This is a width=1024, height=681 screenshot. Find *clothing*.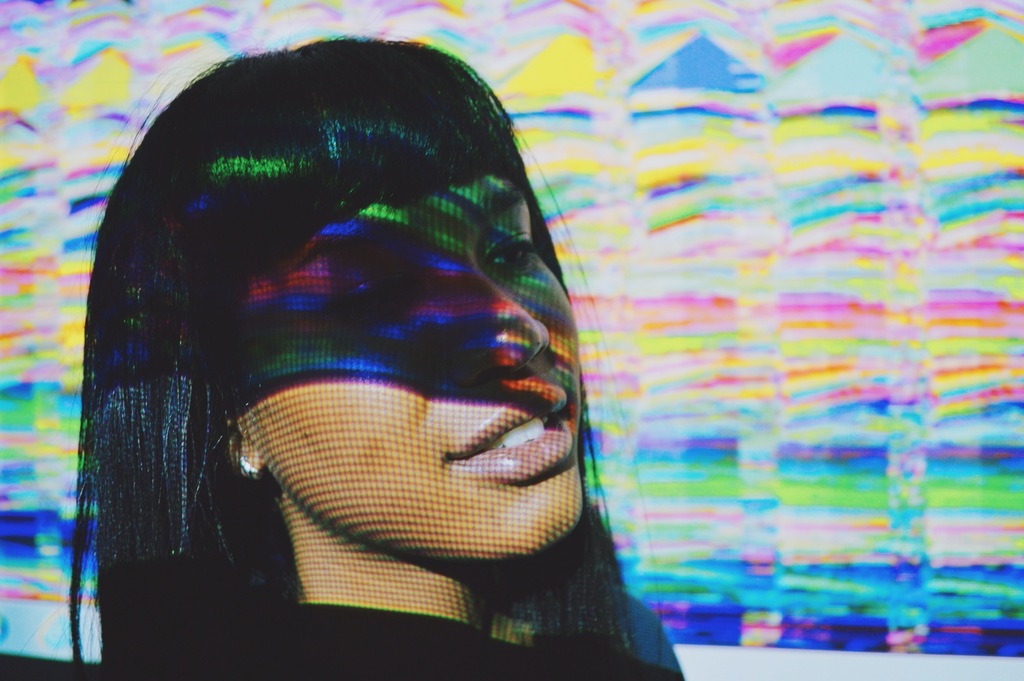
Bounding box: 196:584:700:680.
